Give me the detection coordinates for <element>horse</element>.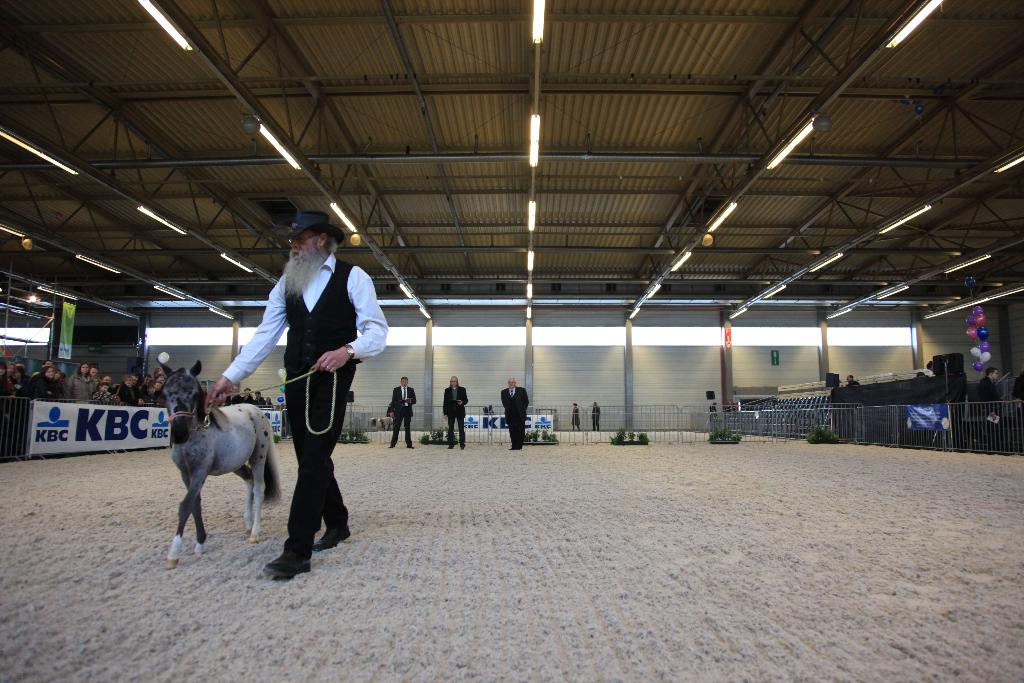
region(158, 358, 285, 570).
